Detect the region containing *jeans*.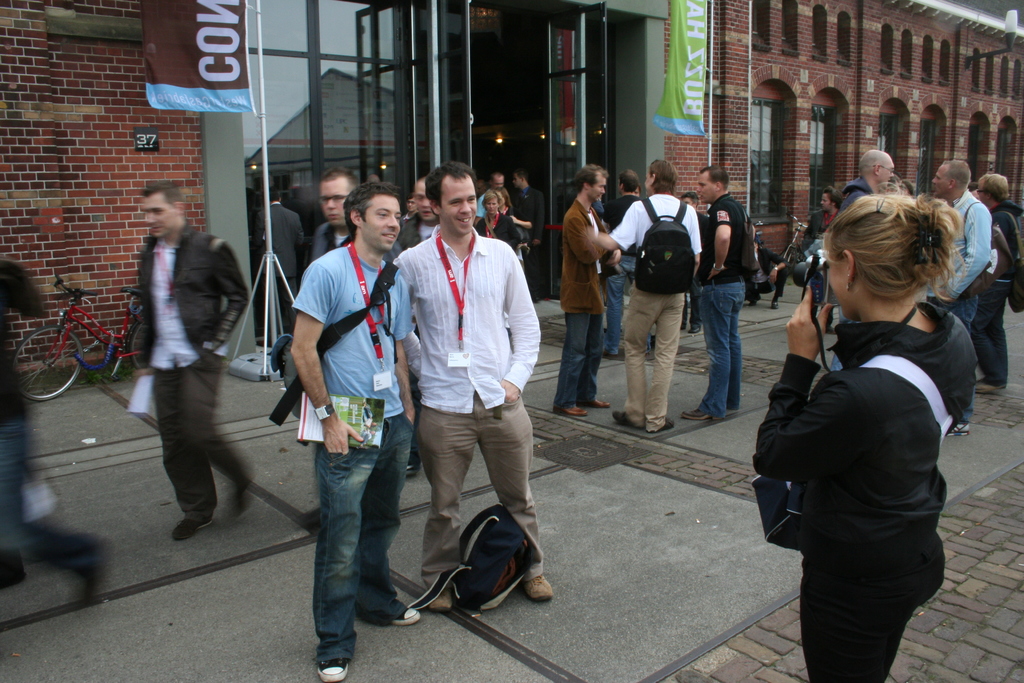
Rect(634, 283, 687, 431).
